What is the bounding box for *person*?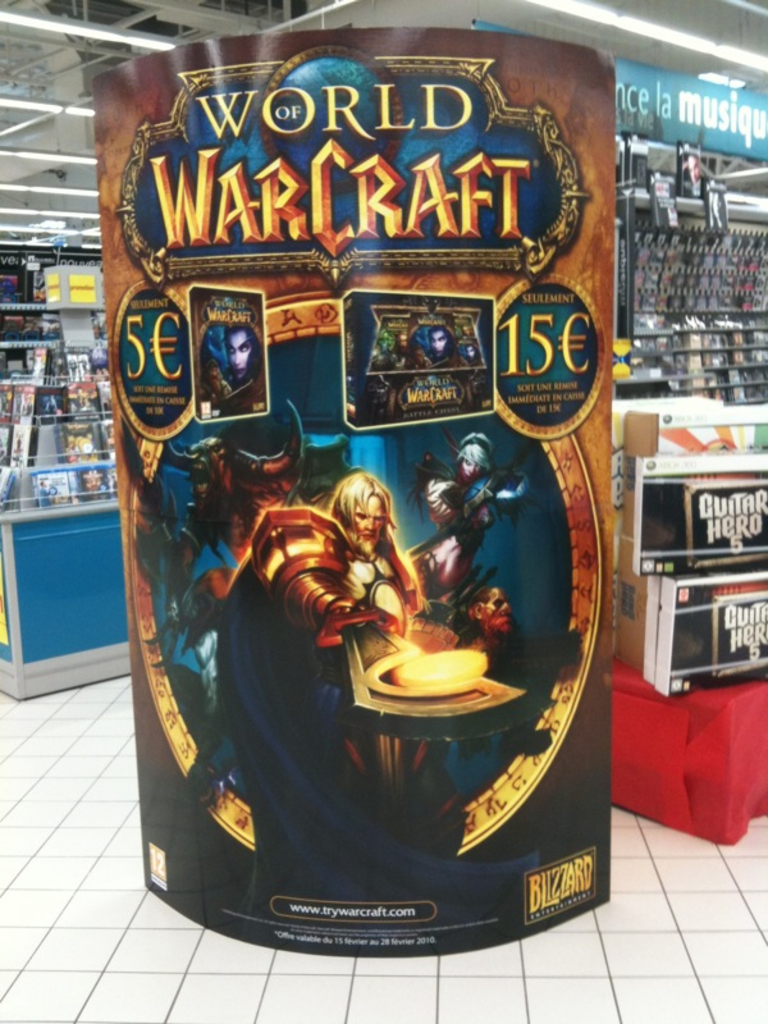
rect(467, 585, 571, 748).
